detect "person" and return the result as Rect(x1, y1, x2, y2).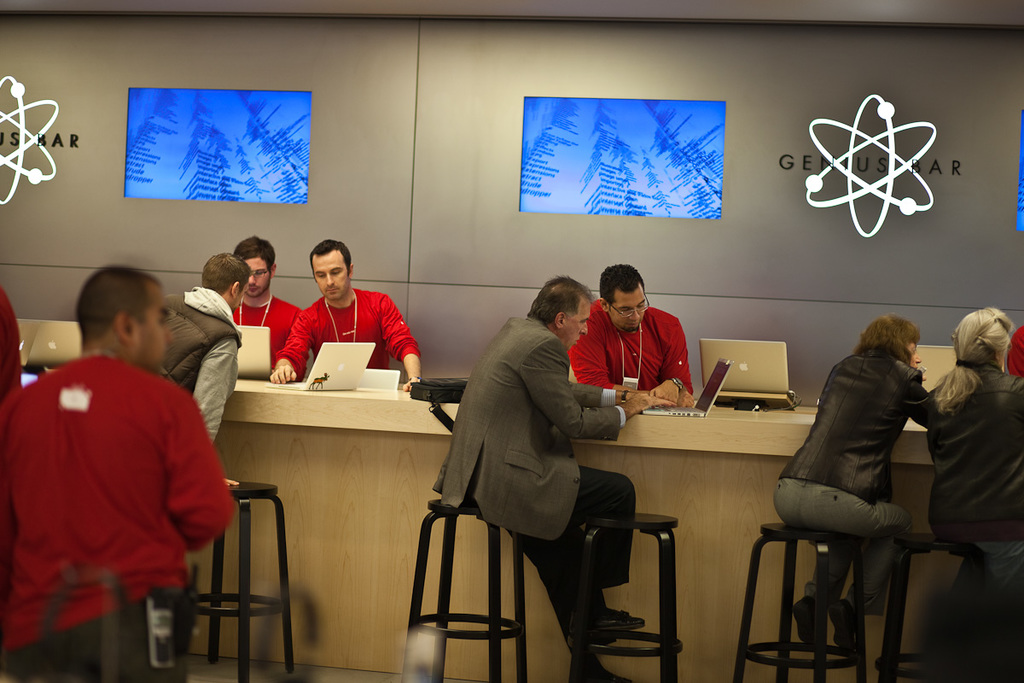
Rect(231, 234, 303, 366).
